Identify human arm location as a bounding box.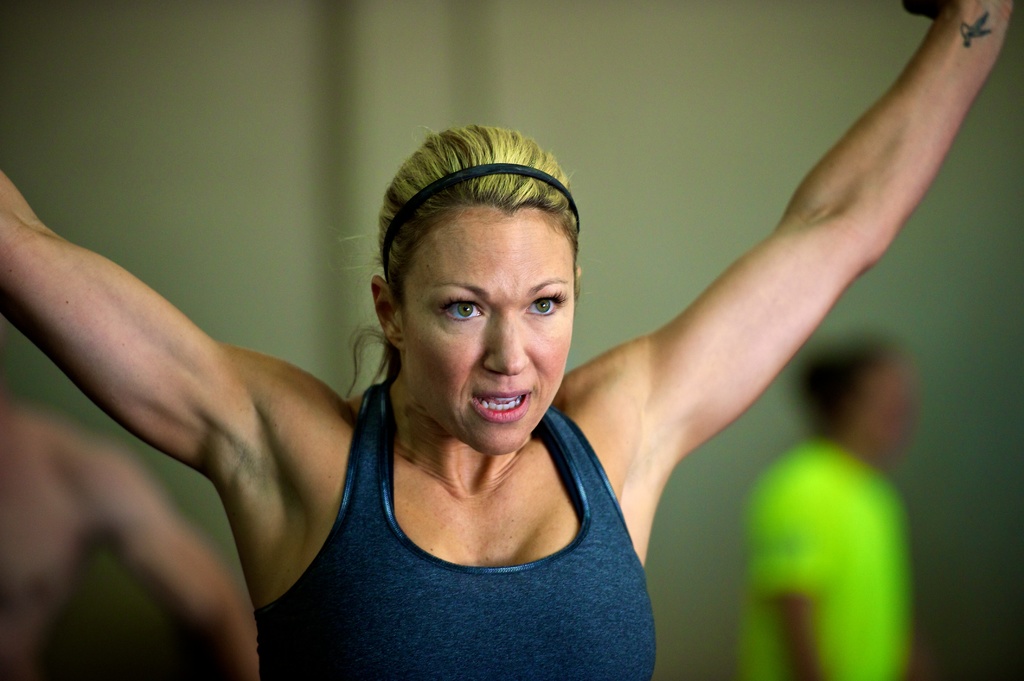
615/0/1018/475.
